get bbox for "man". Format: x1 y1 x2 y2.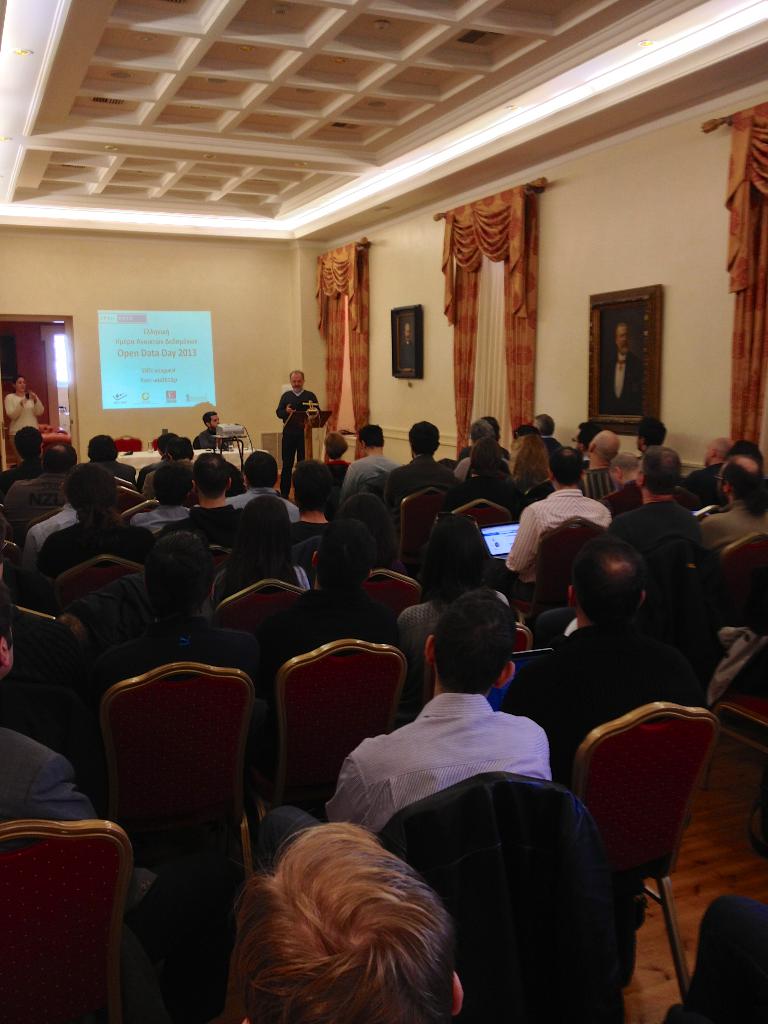
6 441 76 545.
